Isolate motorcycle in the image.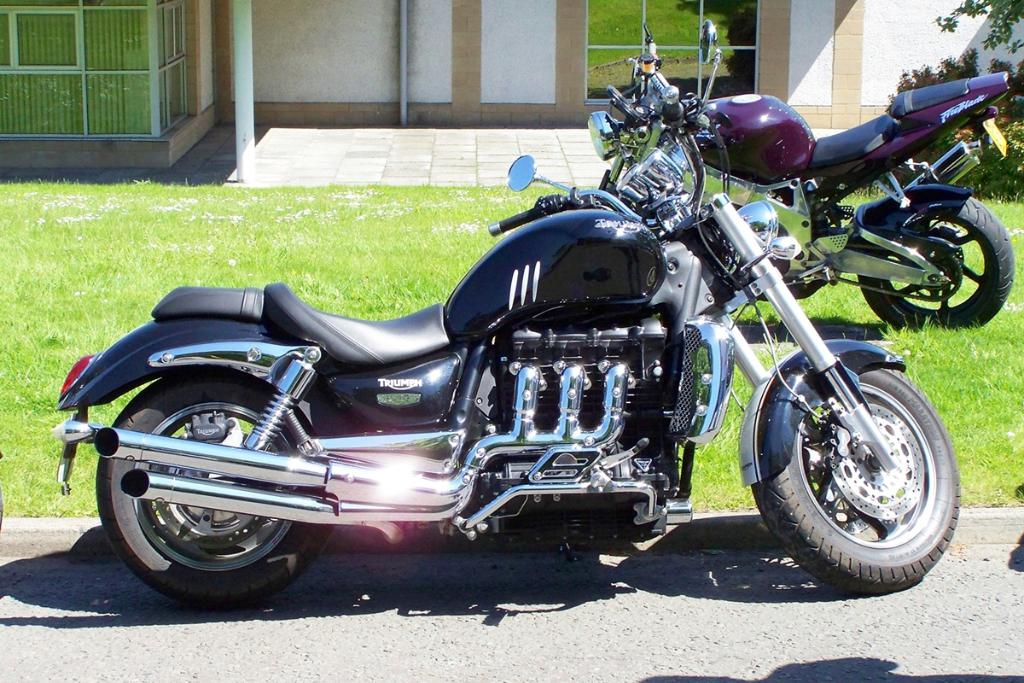
Isolated region: 45, 11, 959, 594.
